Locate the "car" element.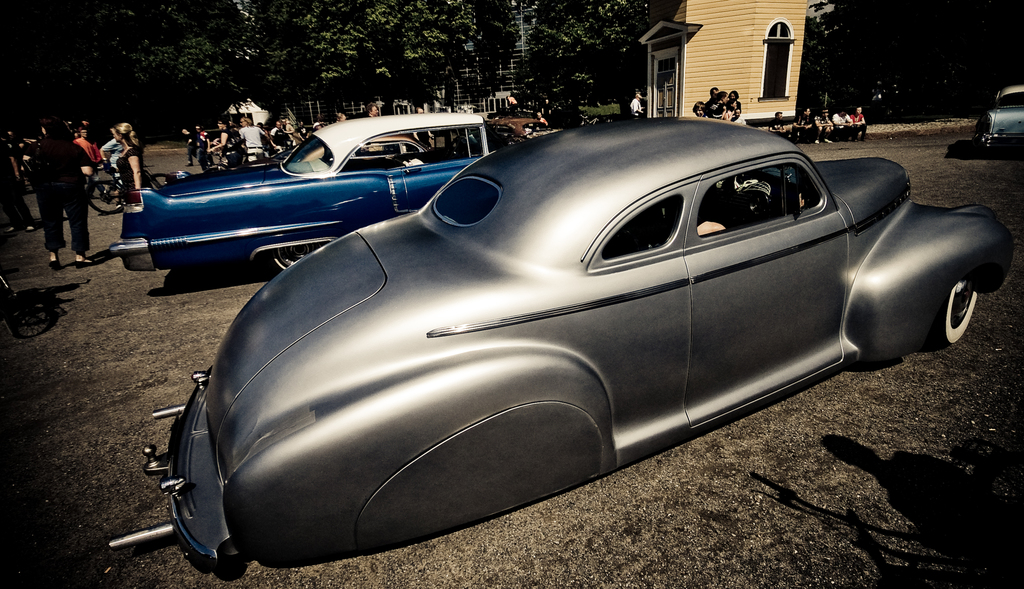
Element bbox: [107, 105, 533, 281].
